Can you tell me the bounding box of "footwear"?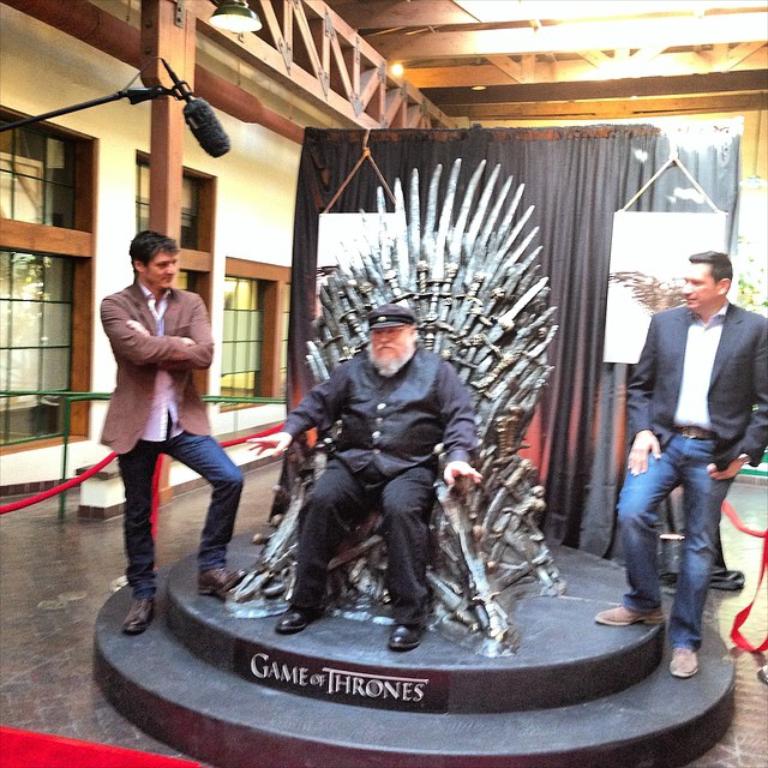
select_region(275, 605, 329, 630).
